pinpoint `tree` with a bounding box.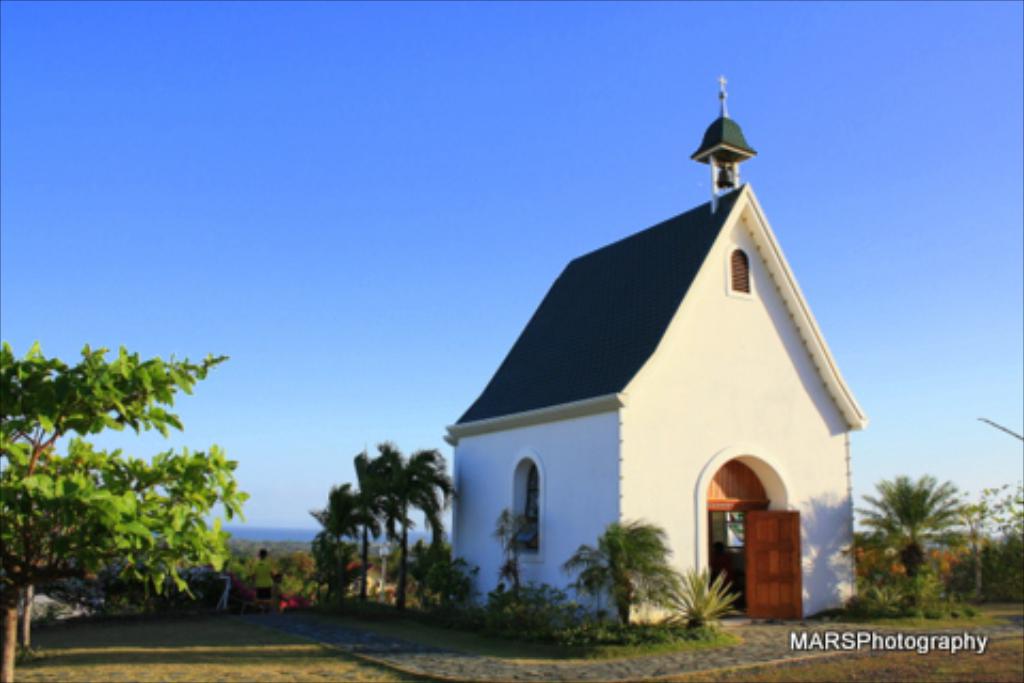
bbox=(352, 438, 465, 613).
